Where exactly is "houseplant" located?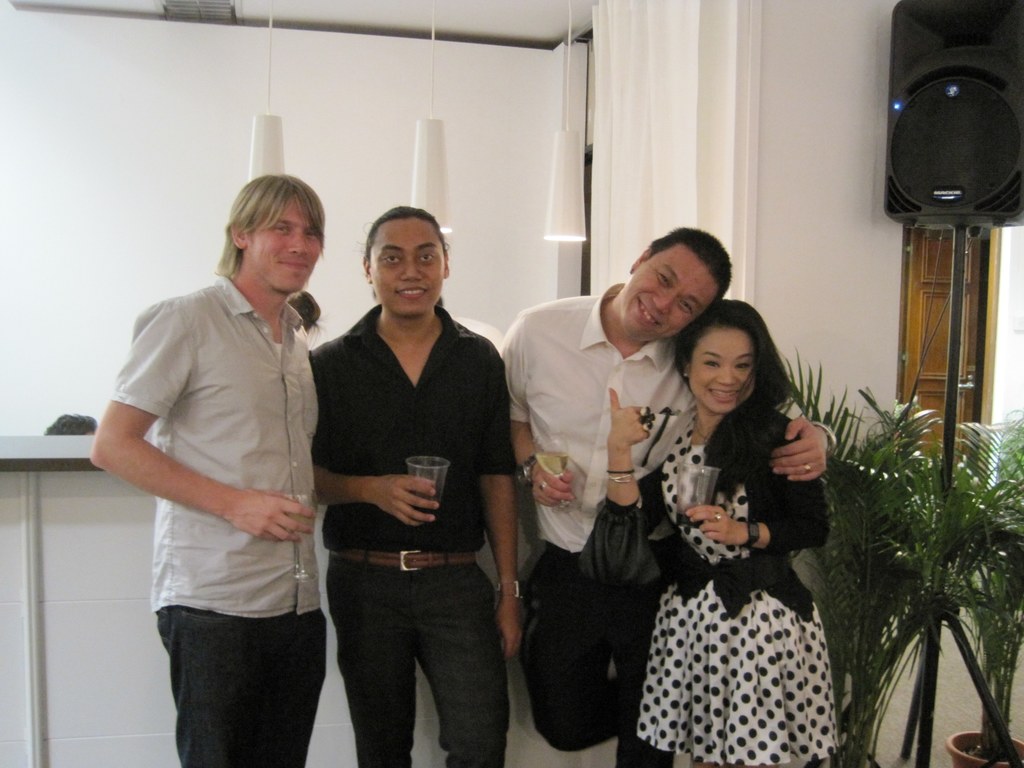
Its bounding box is l=941, t=409, r=1023, b=767.
